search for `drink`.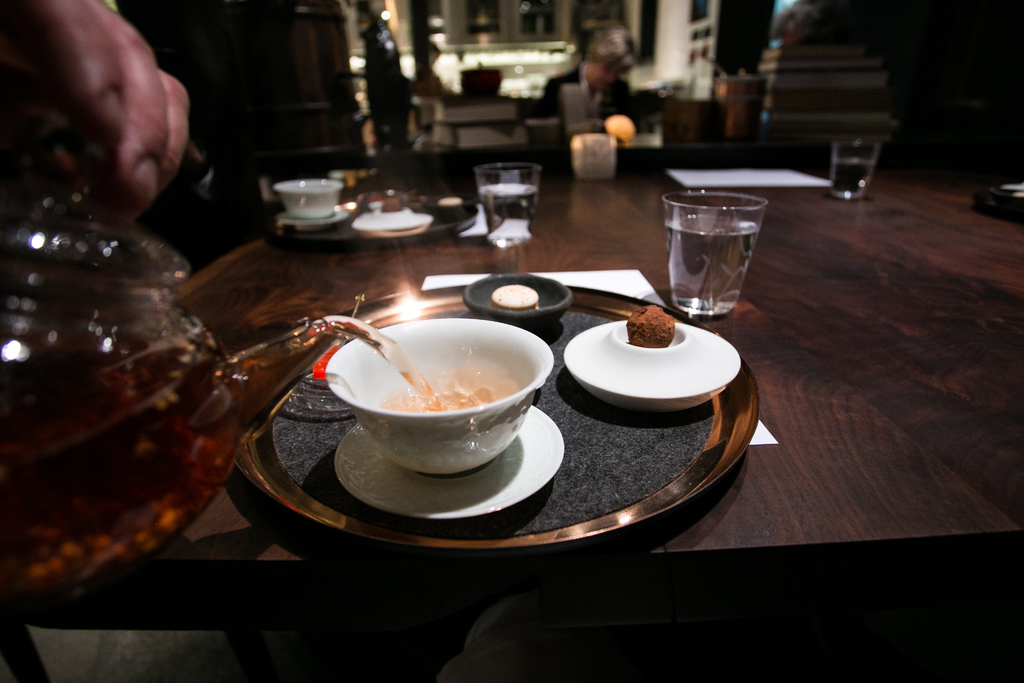
Found at <bbox>669, 183, 769, 324</bbox>.
